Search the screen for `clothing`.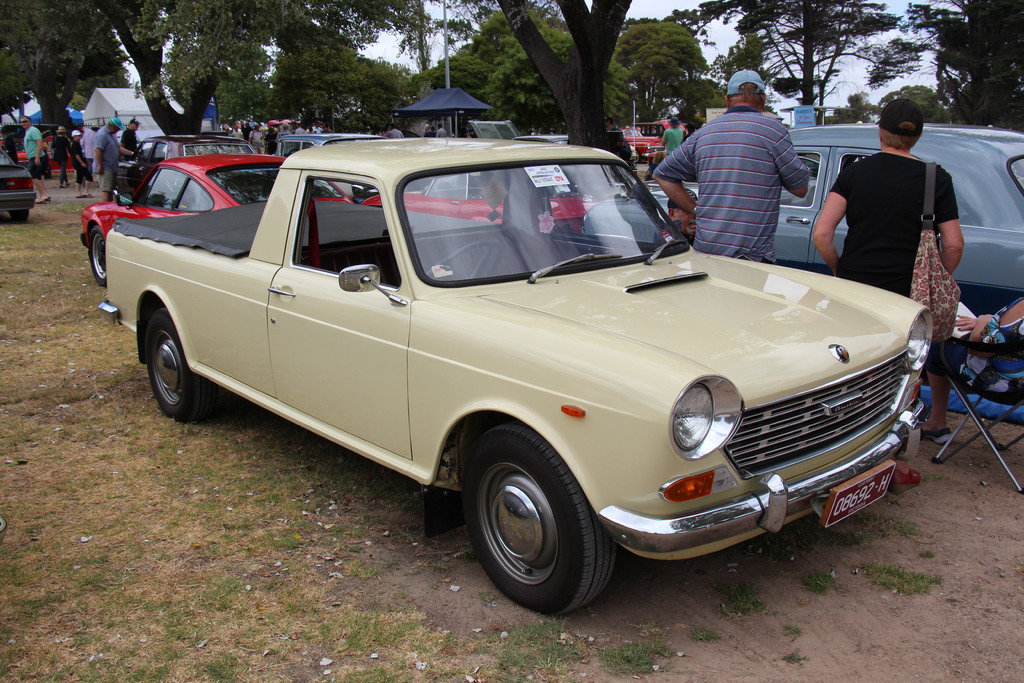
Found at 232/131/242/137.
